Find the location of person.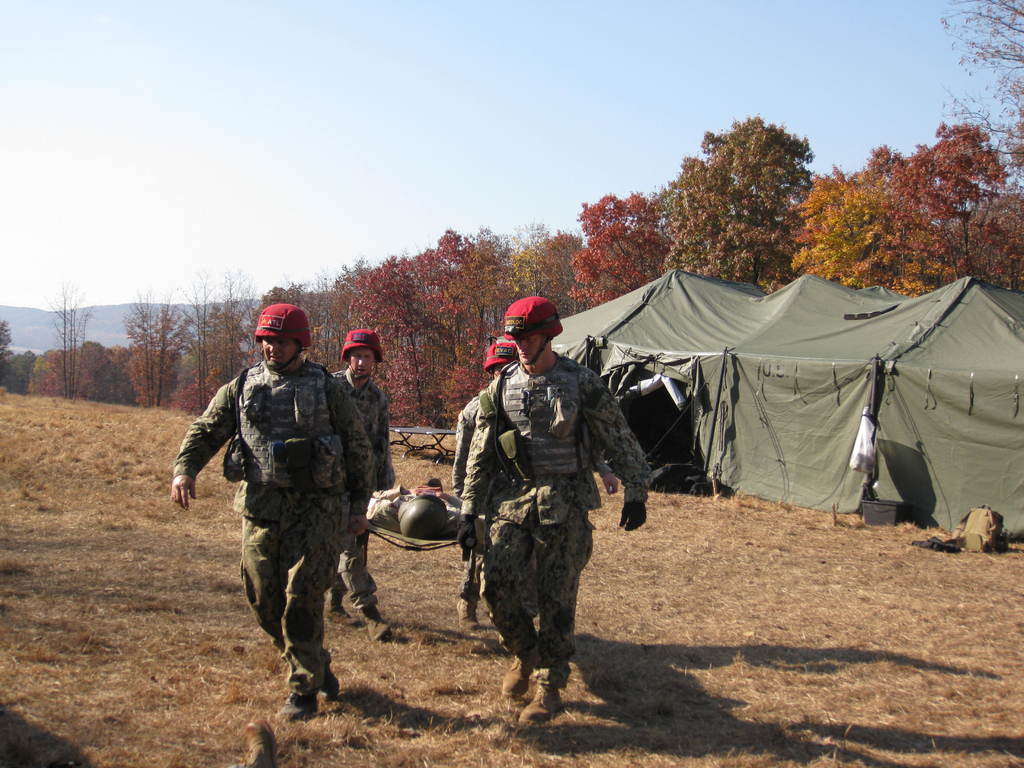
Location: 172 296 383 720.
